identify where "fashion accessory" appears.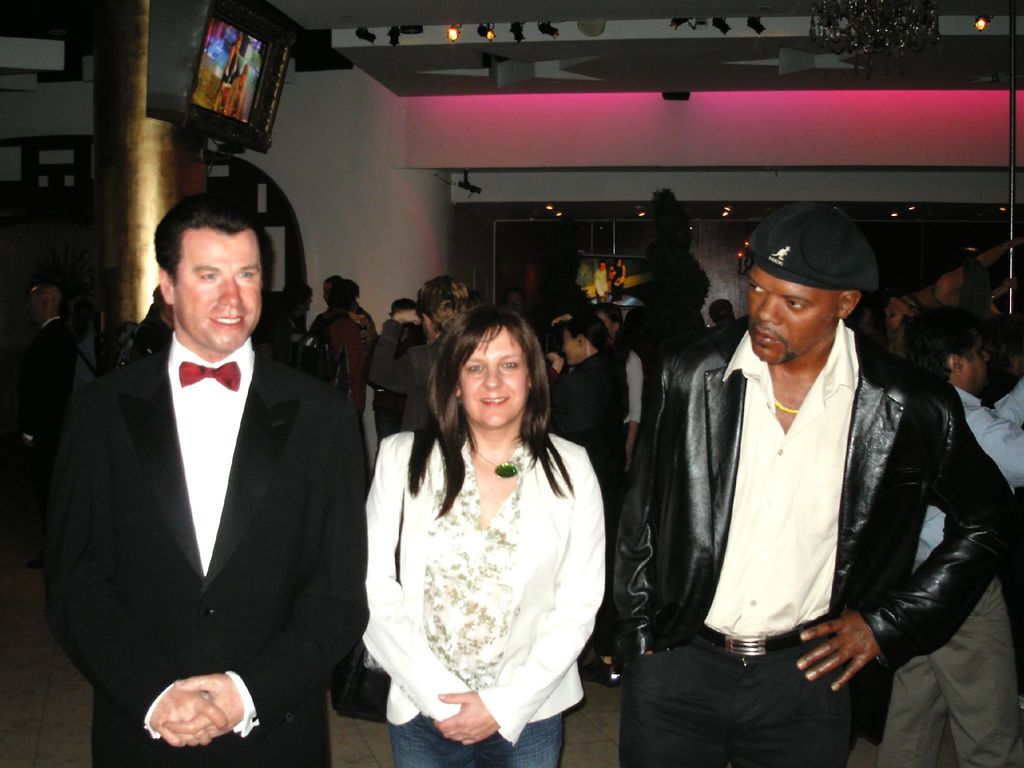
Appears at 176,362,242,395.
